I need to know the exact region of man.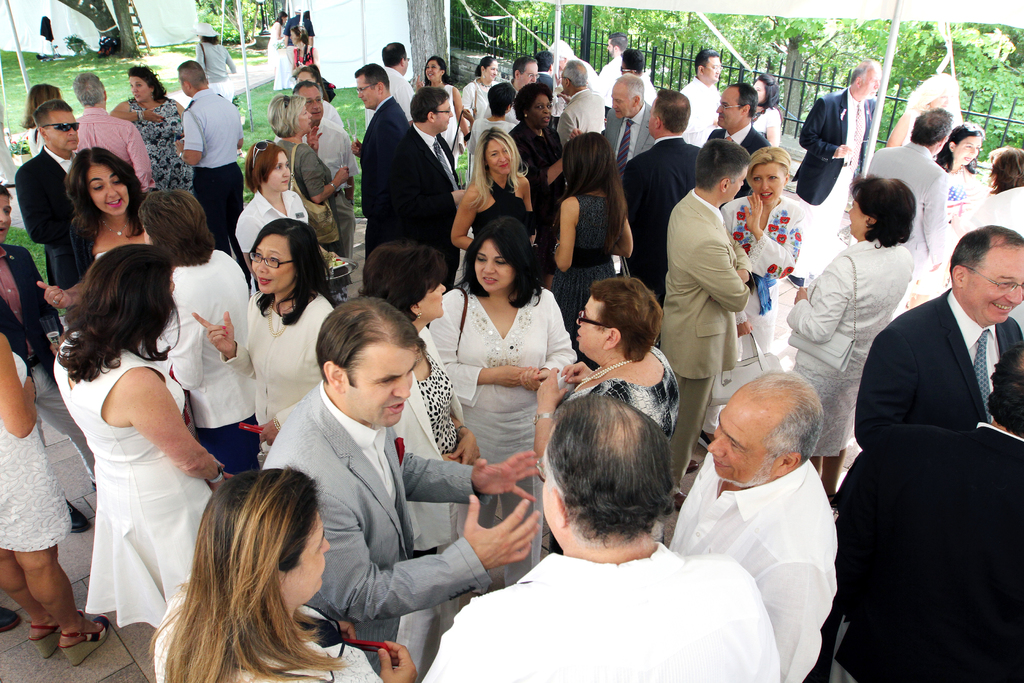
Region: x1=365 y1=41 x2=415 y2=129.
